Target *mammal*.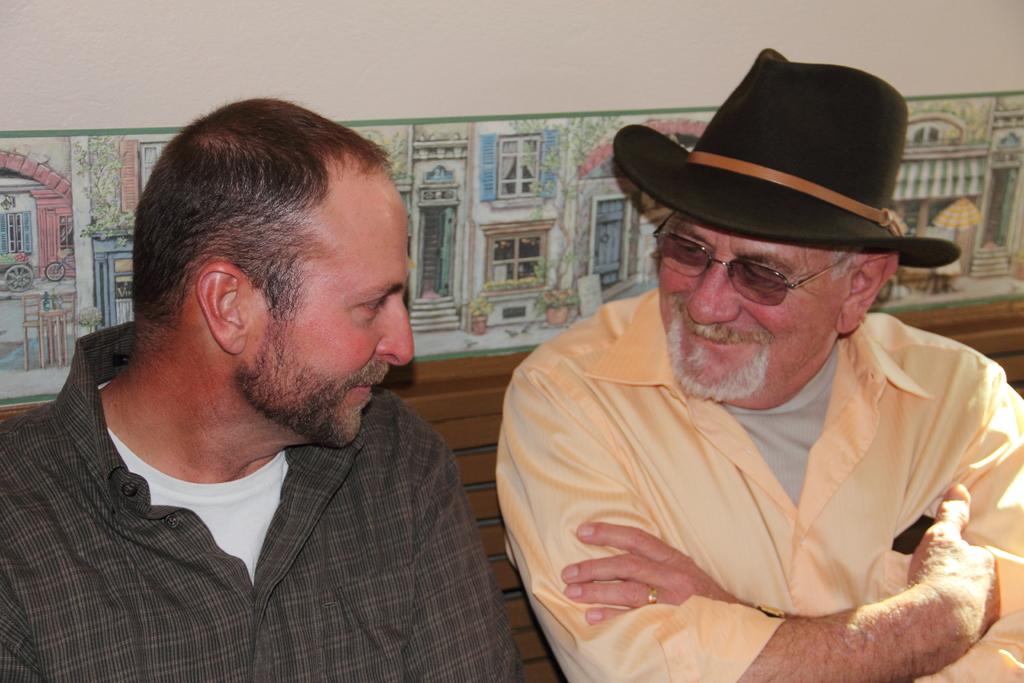
Target region: box(0, 88, 532, 682).
